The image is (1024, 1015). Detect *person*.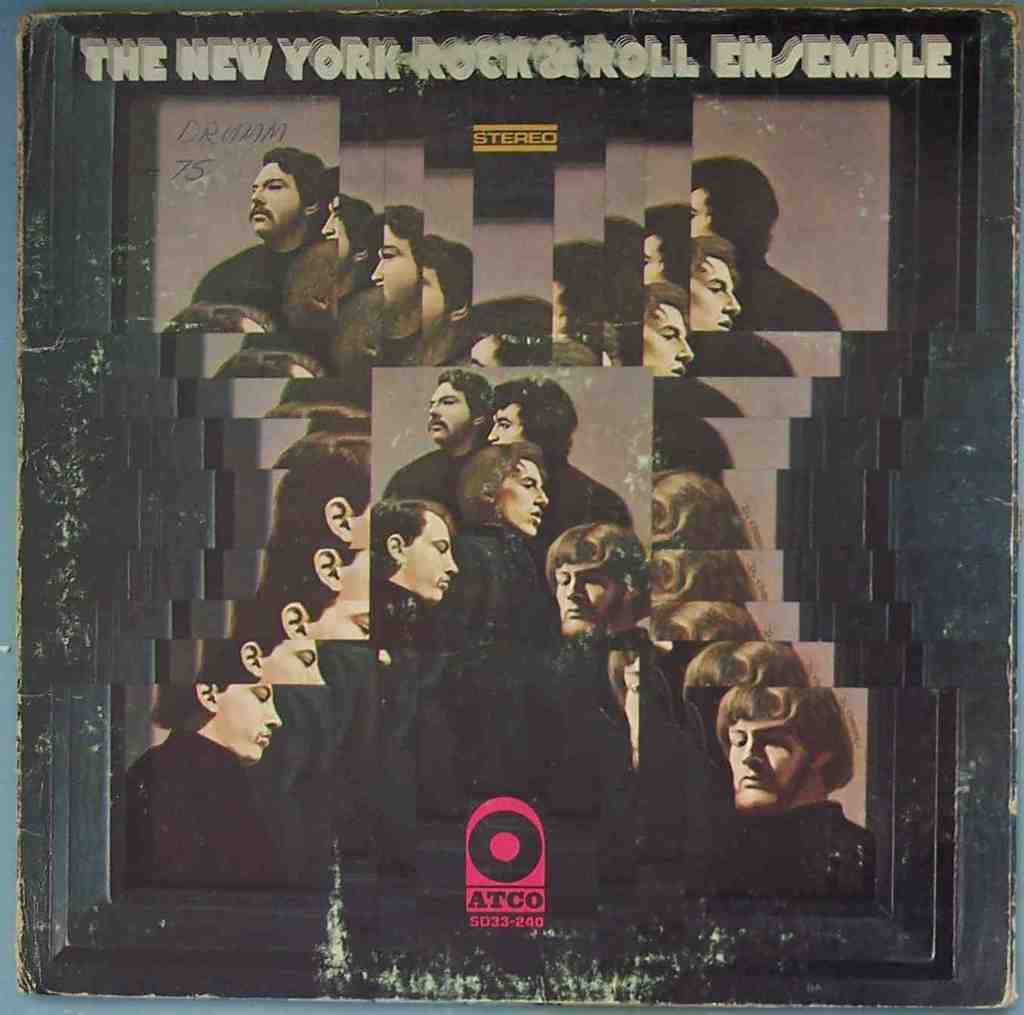
Detection: {"x1": 544, "y1": 520, "x2": 651, "y2": 654}.
